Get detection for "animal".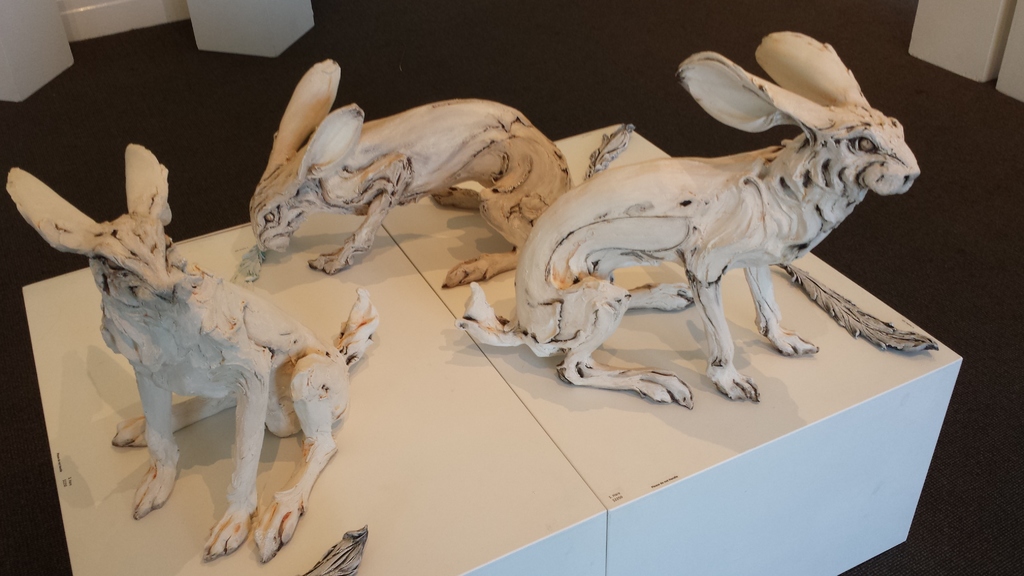
Detection: select_region(247, 61, 634, 289).
